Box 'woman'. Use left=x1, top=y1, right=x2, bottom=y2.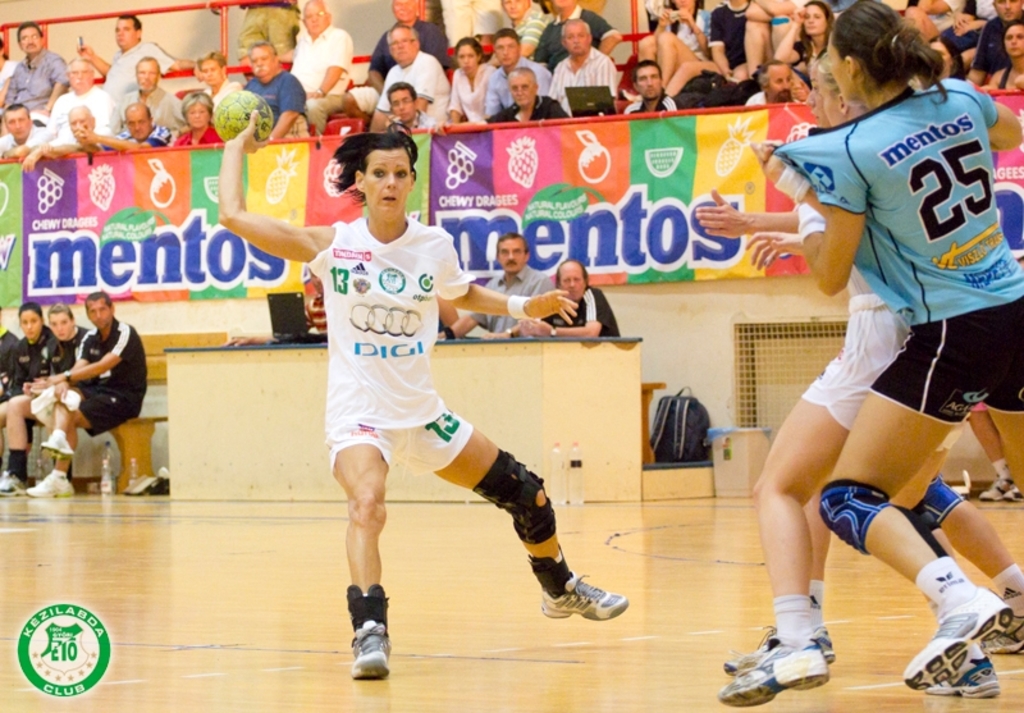
left=165, top=88, right=232, bottom=157.
